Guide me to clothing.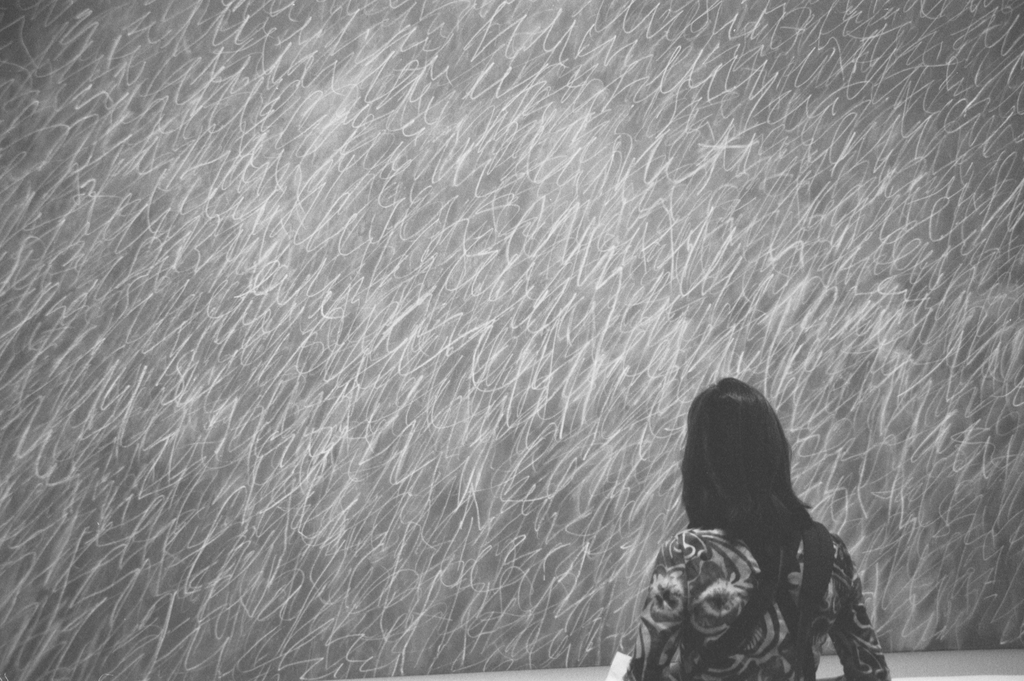
Guidance: left=643, top=462, right=849, bottom=666.
